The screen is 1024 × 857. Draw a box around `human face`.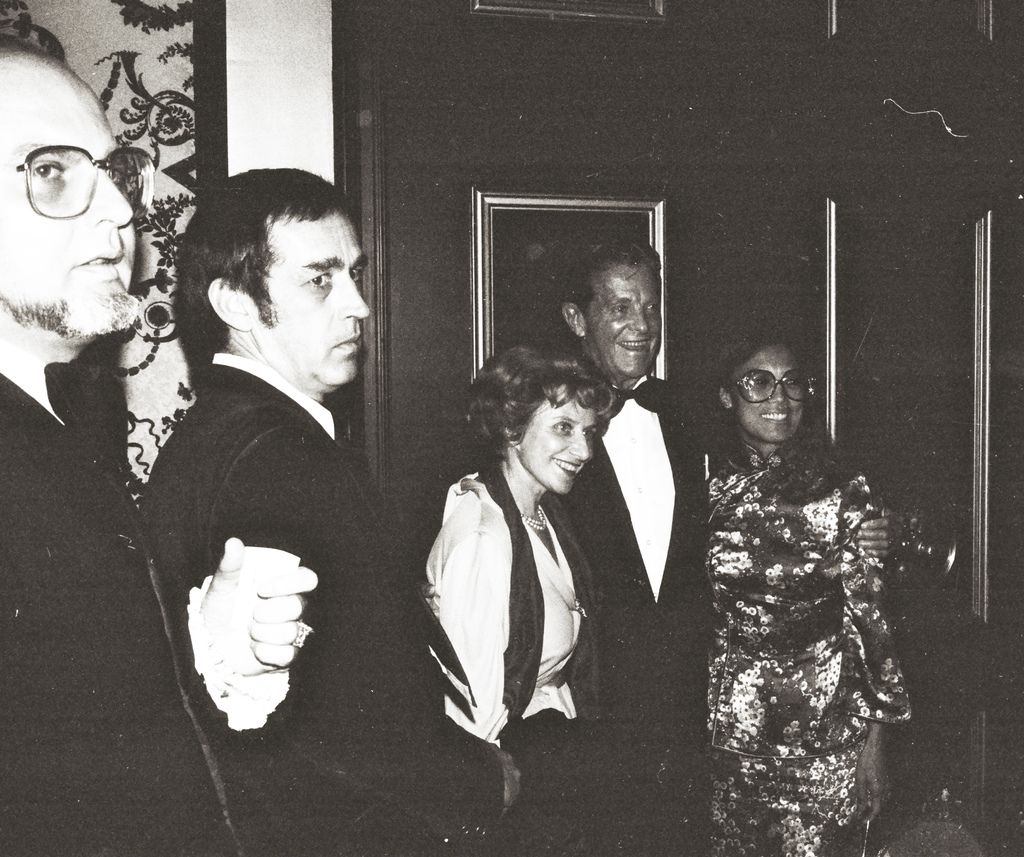
x1=247 y1=209 x2=374 y2=387.
